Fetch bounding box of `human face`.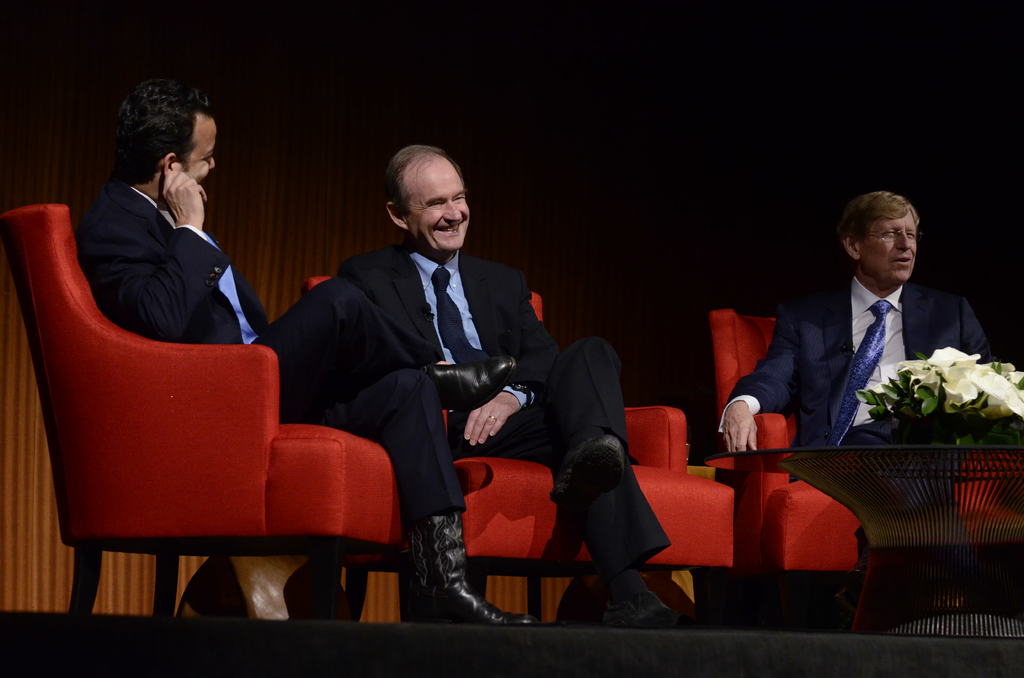
Bbox: [866, 213, 921, 280].
